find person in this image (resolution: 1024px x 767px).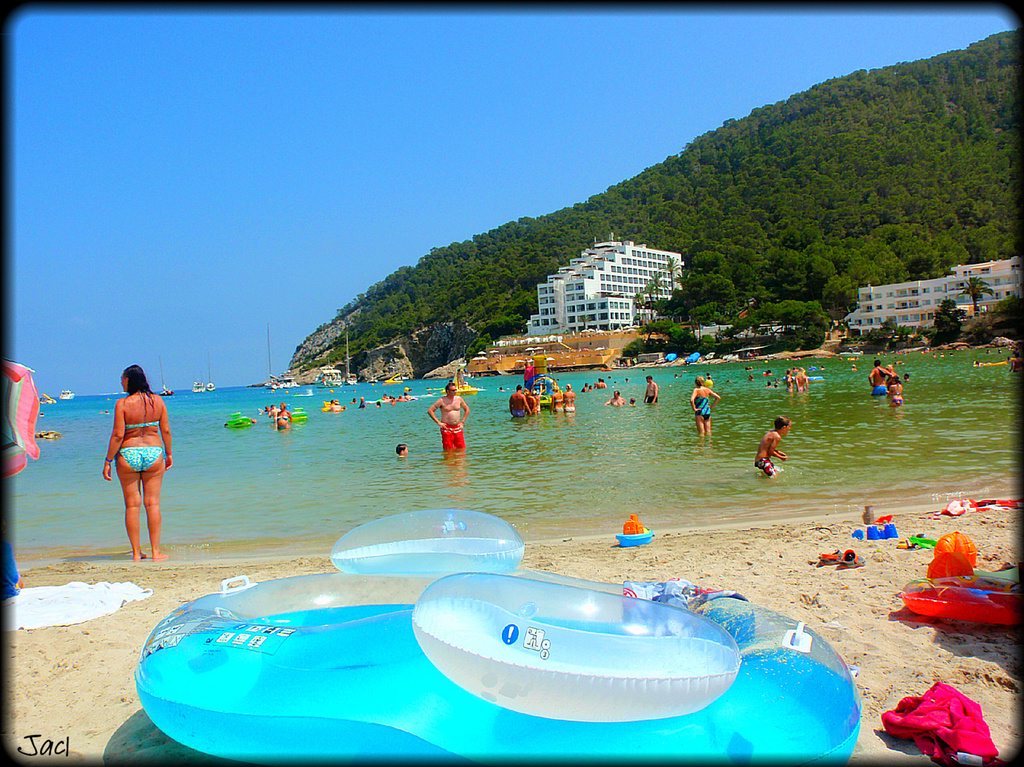
select_region(885, 360, 901, 380).
